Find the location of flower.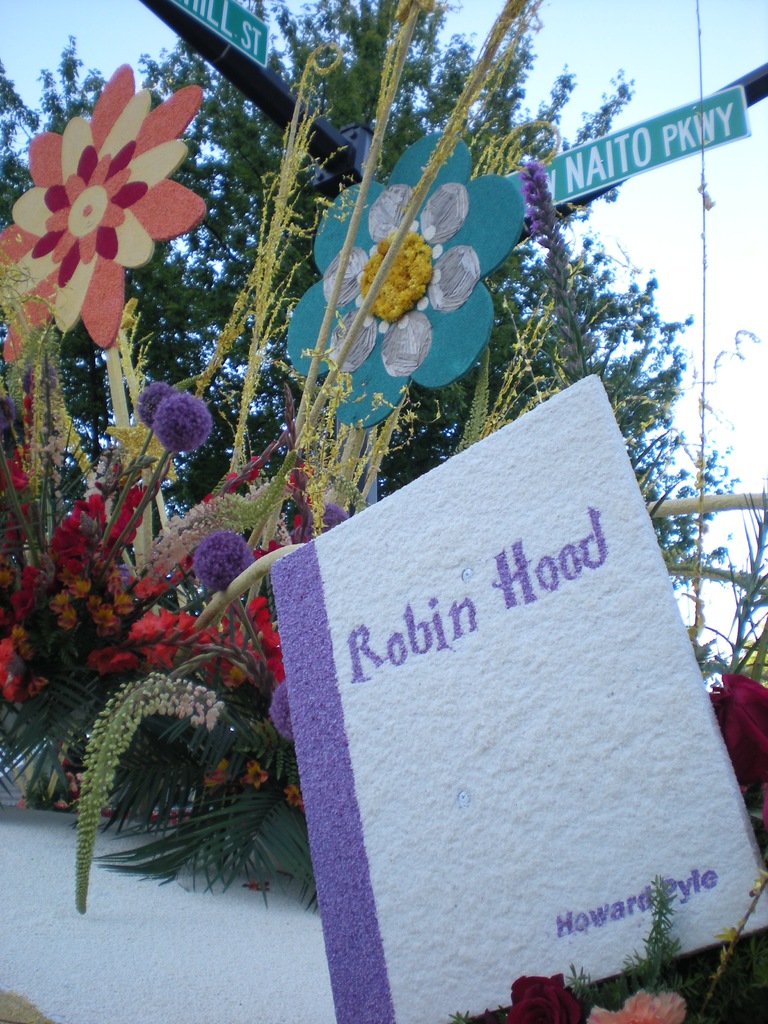
Location: 499/970/589/1023.
